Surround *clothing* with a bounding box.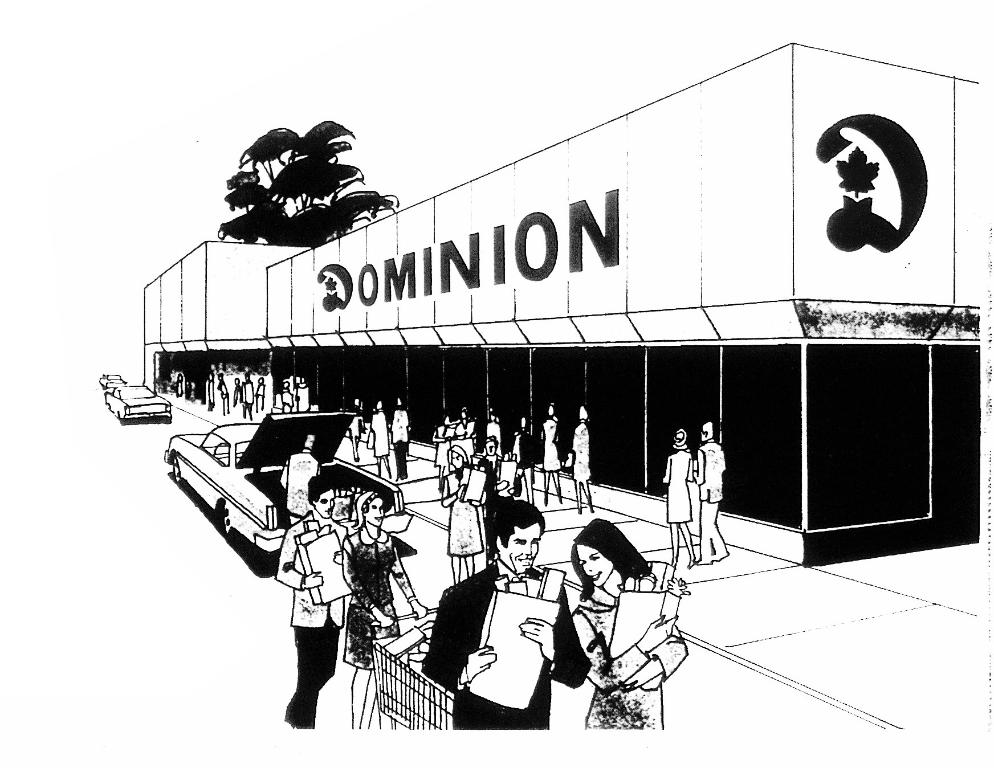
crop(342, 523, 407, 669).
